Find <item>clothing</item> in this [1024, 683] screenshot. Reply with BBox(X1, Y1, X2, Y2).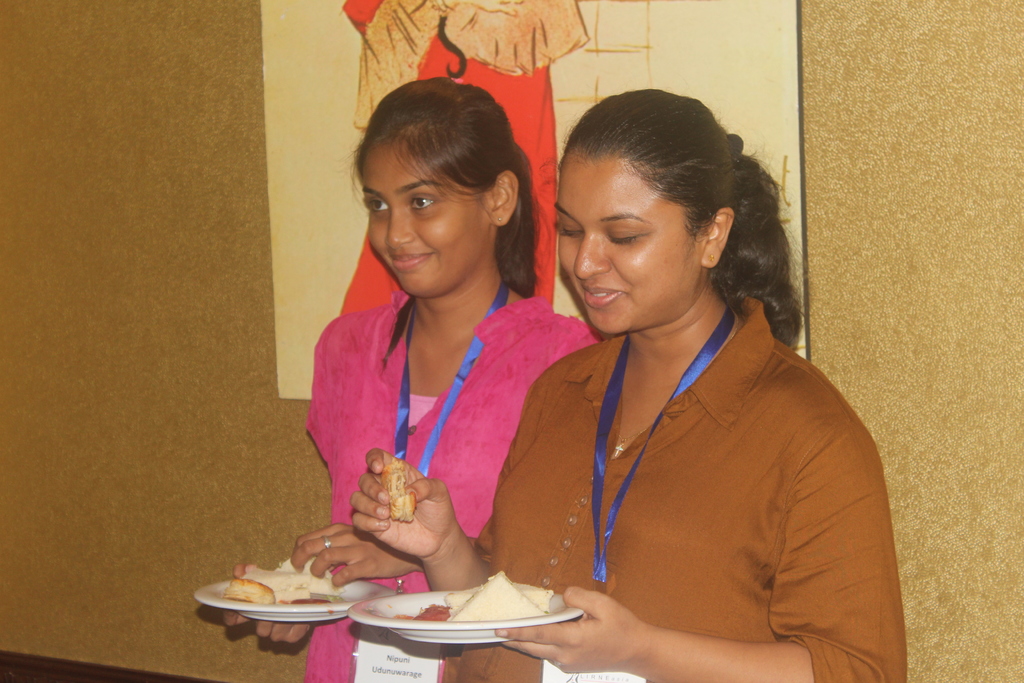
BBox(304, 289, 598, 682).
